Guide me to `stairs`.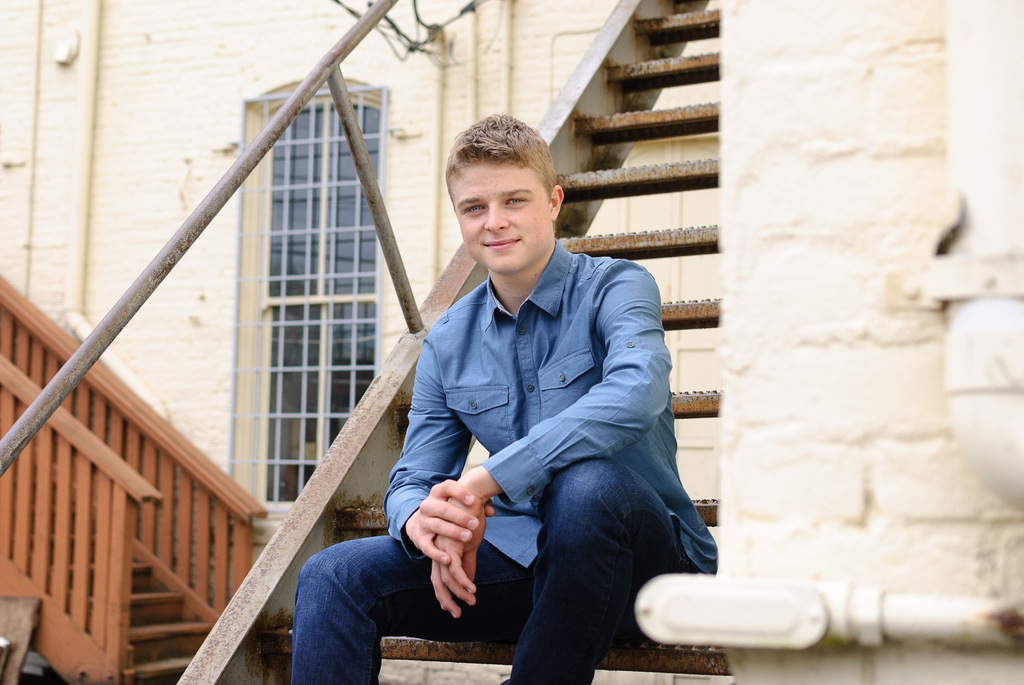
Guidance: 211/0/735/684.
